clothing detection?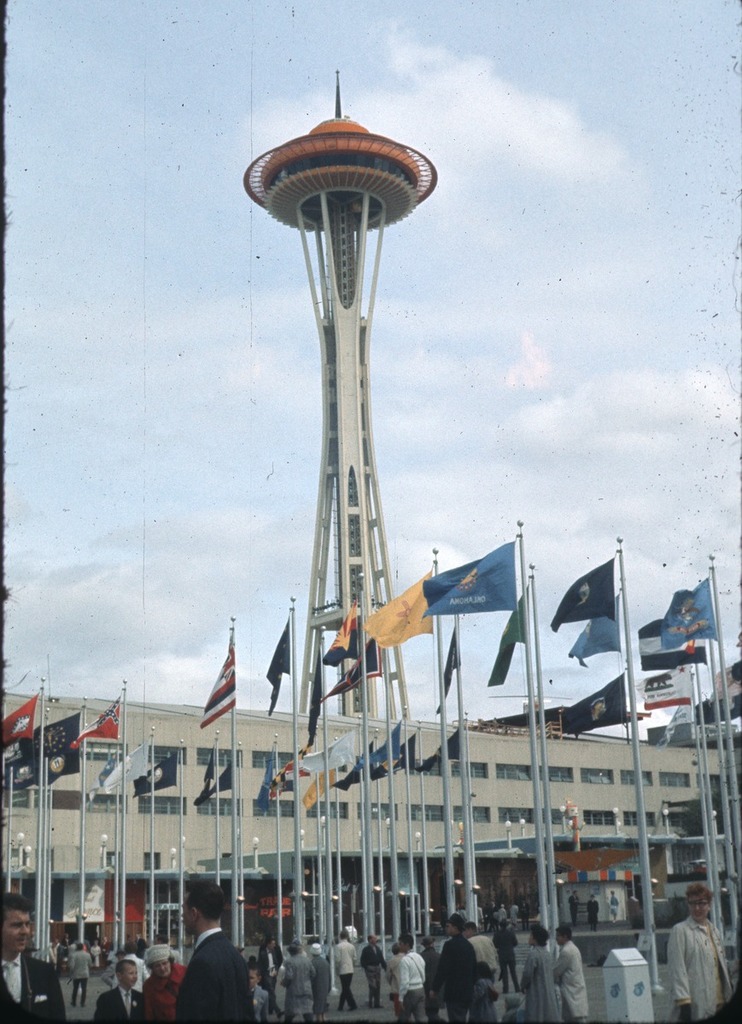
(x1=665, y1=917, x2=732, y2=1023)
